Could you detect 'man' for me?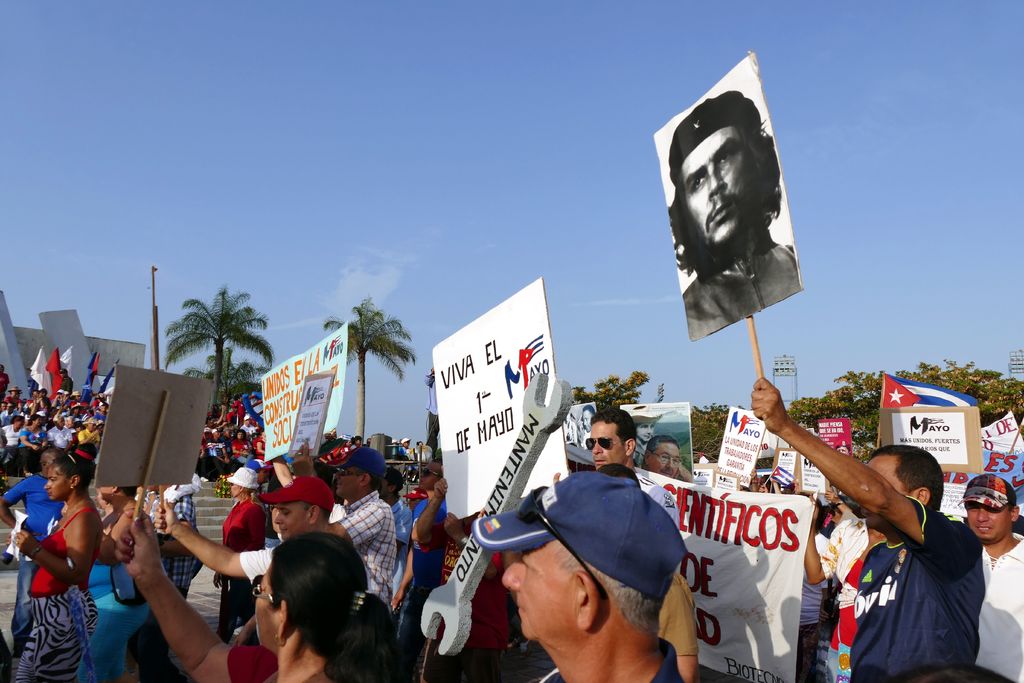
Detection result: 1:387:26:411.
